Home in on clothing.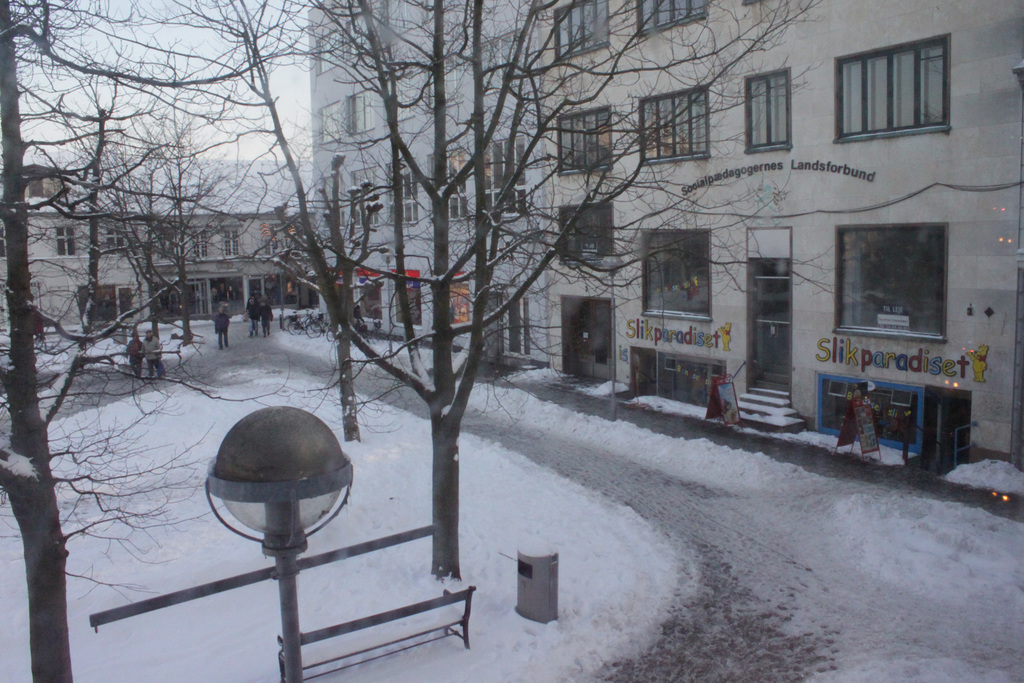
Homed in at <box>261,306,275,335</box>.
